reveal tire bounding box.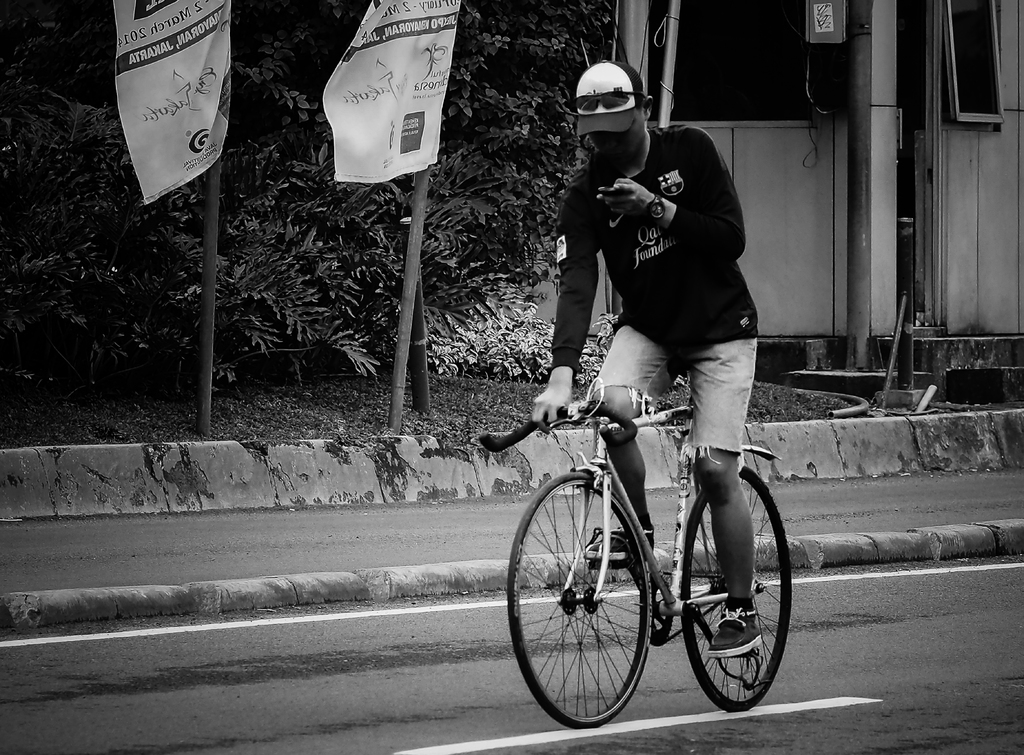
Revealed: Rect(511, 469, 652, 731).
